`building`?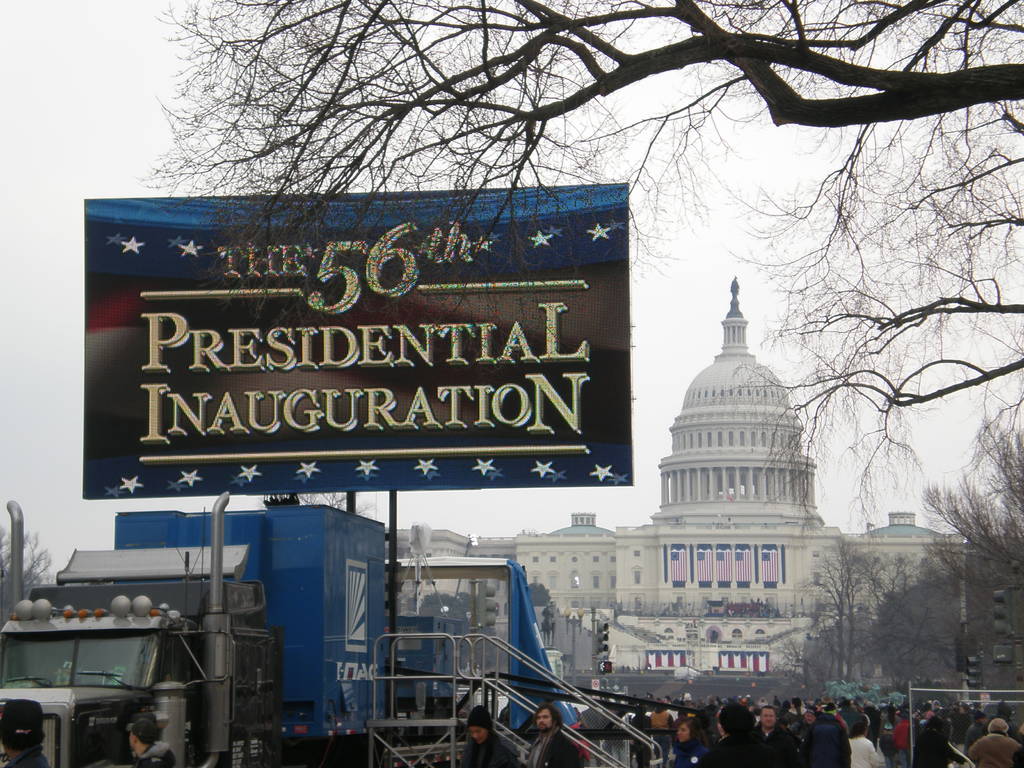
detection(384, 282, 966, 675)
